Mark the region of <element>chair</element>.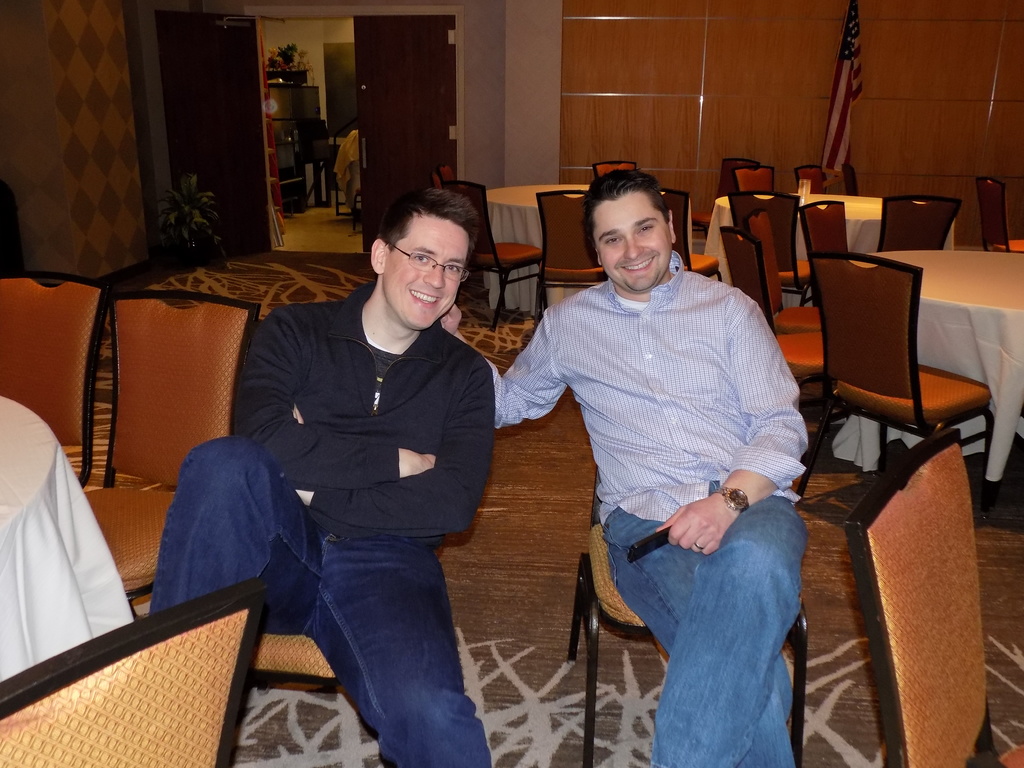
Region: 590,156,636,182.
